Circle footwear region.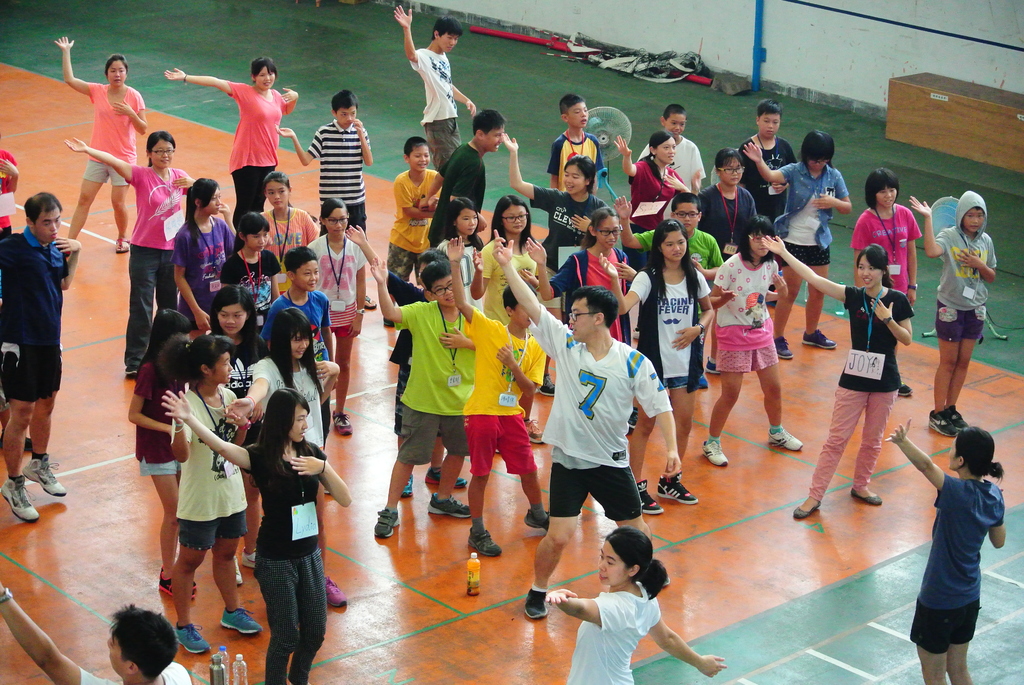
Region: box(424, 466, 470, 485).
